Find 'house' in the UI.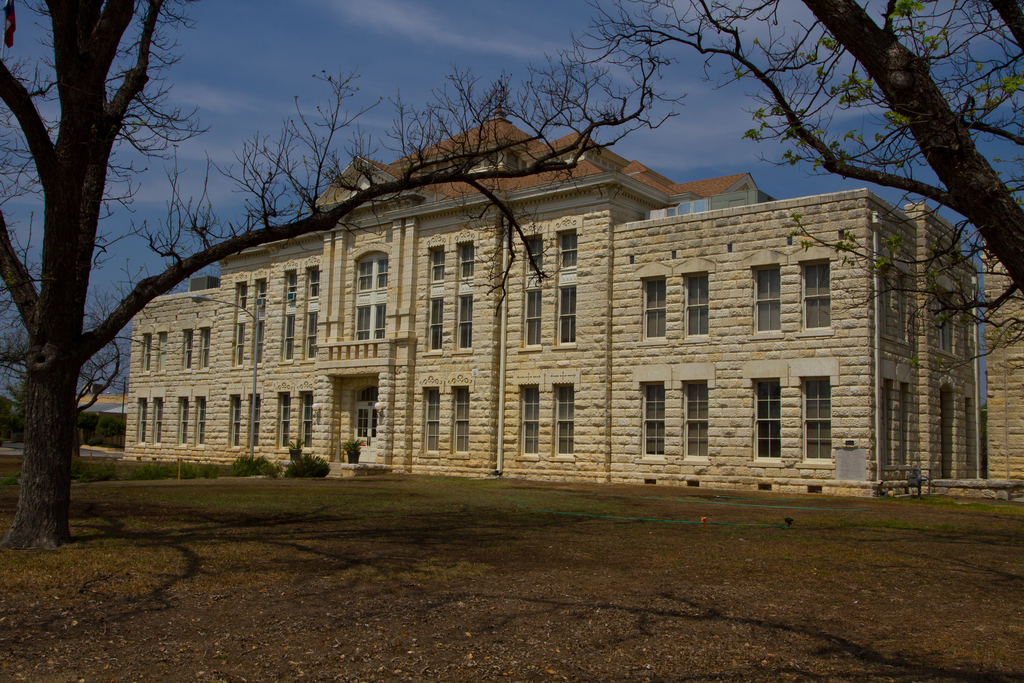
UI element at rect(614, 193, 885, 495).
